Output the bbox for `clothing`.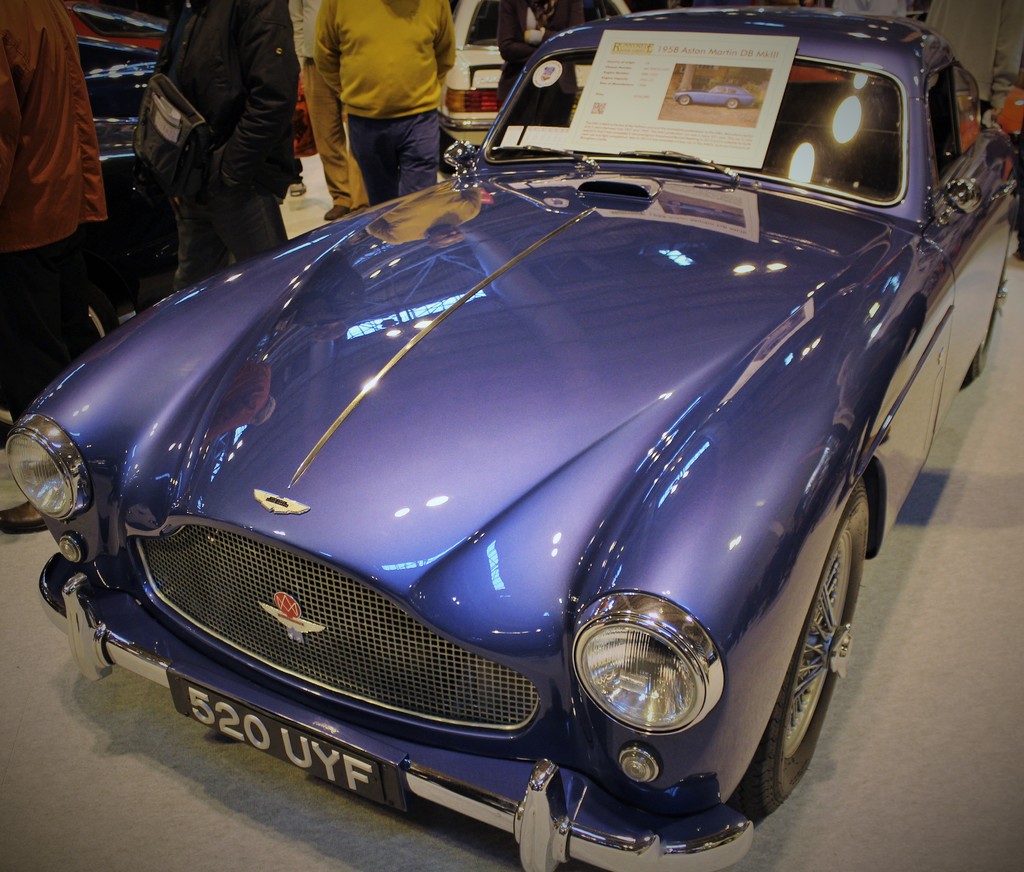
<box>291,1,465,177</box>.
